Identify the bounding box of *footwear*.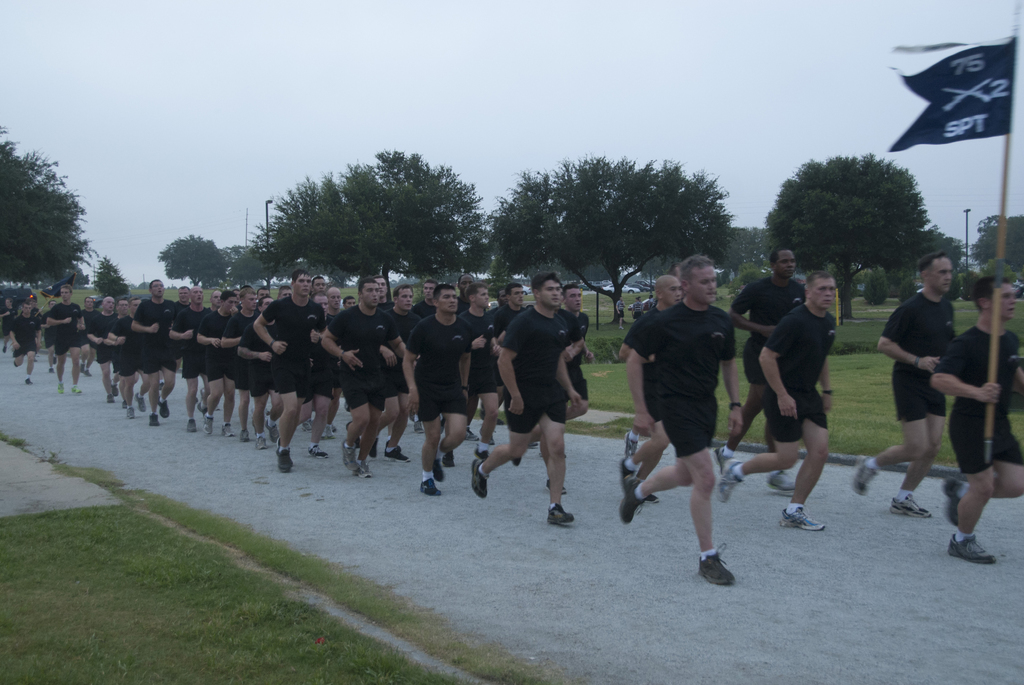
detection(462, 425, 477, 442).
